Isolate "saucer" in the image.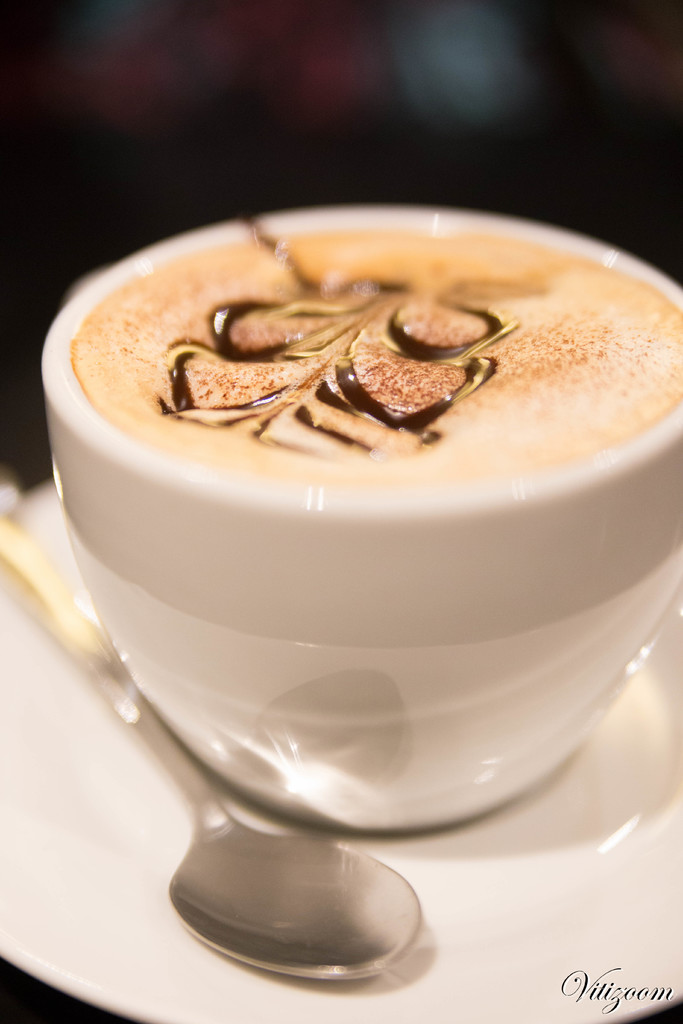
Isolated region: bbox(0, 481, 682, 1023).
